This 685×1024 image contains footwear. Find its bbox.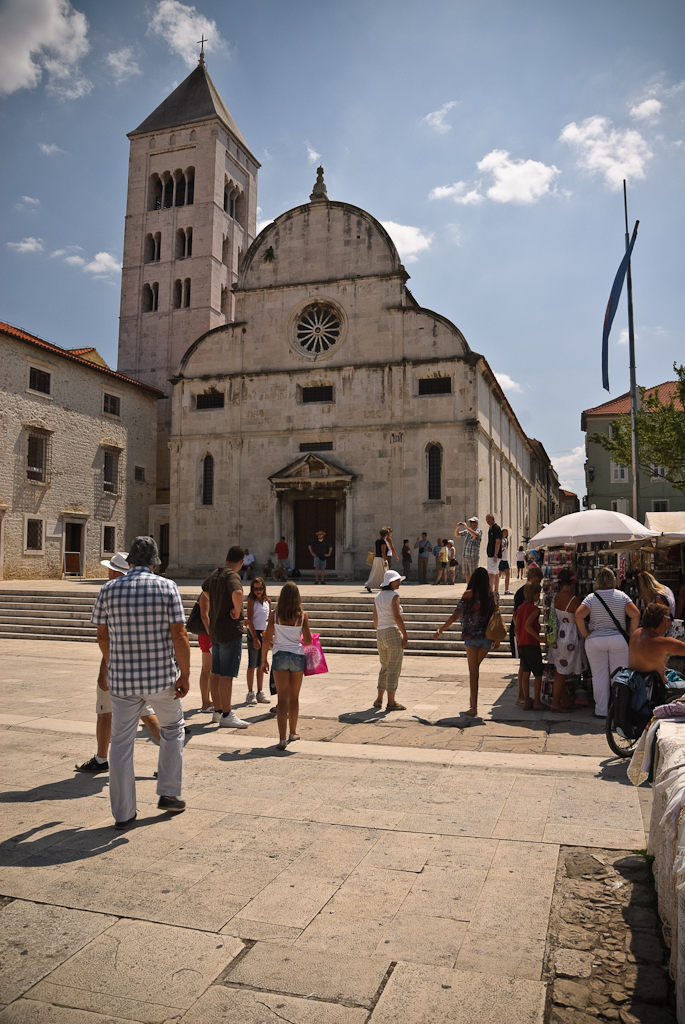
271:741:281:748.
